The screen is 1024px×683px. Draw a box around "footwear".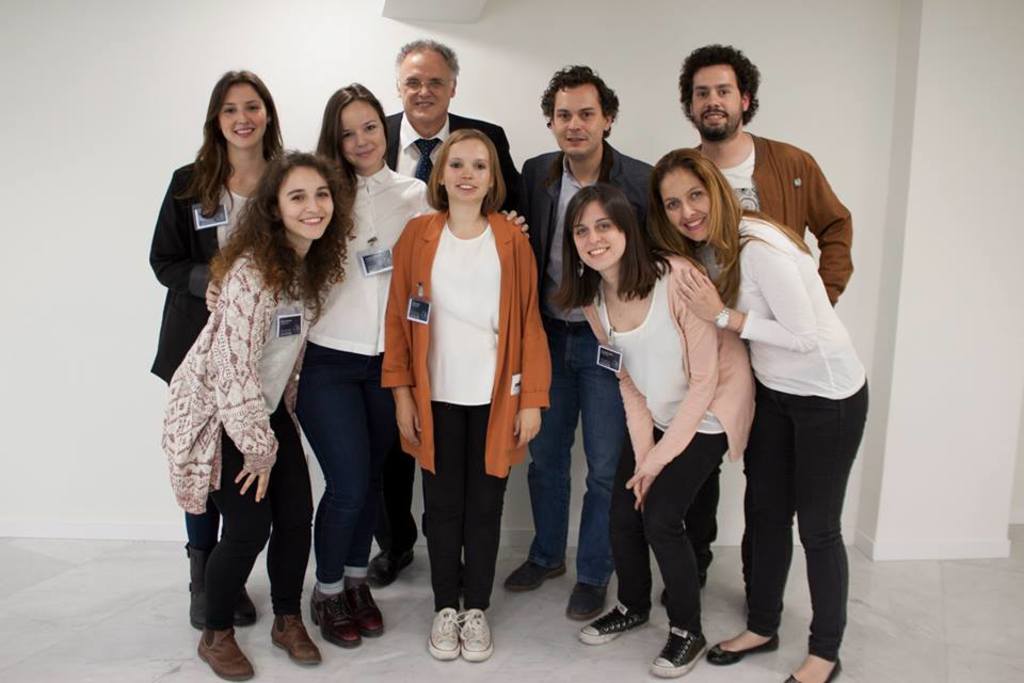
bbox=[459, 607, 495, 662].
